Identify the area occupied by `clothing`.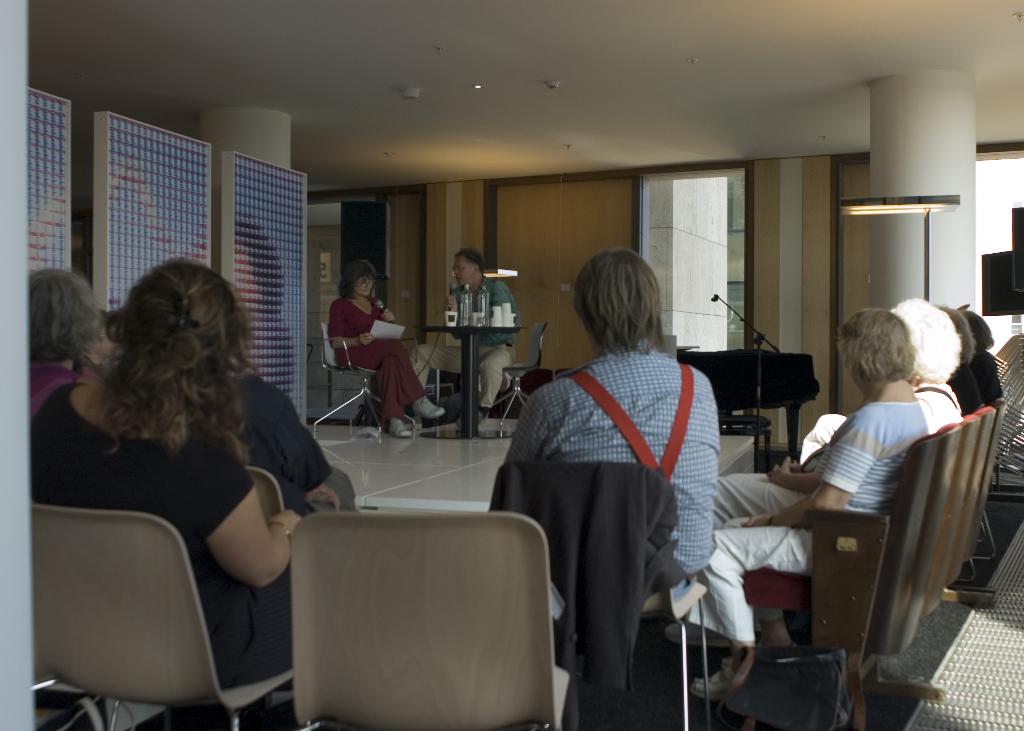
Area: 325 291 425 424.
